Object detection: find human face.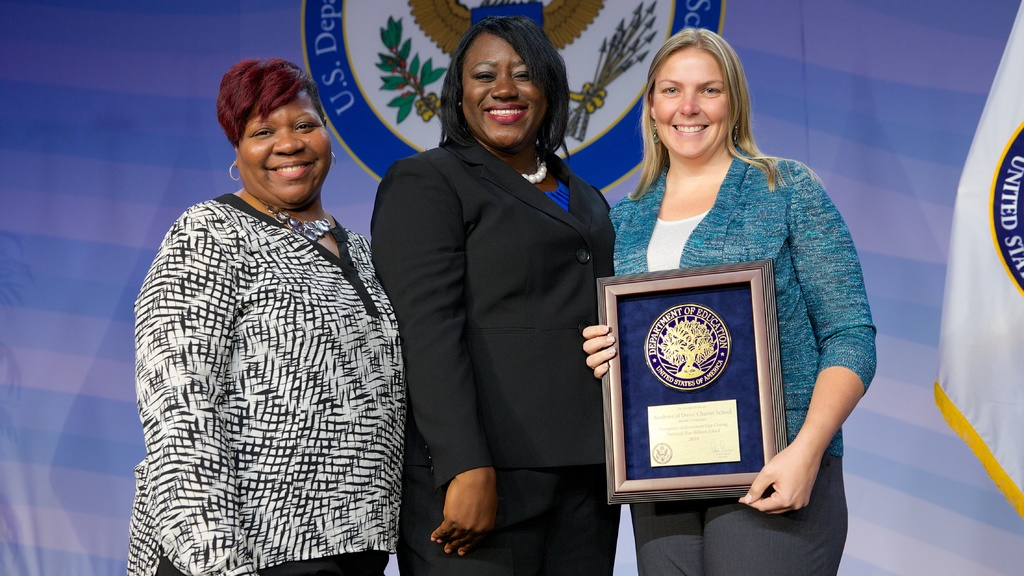
241:88:332:206.
